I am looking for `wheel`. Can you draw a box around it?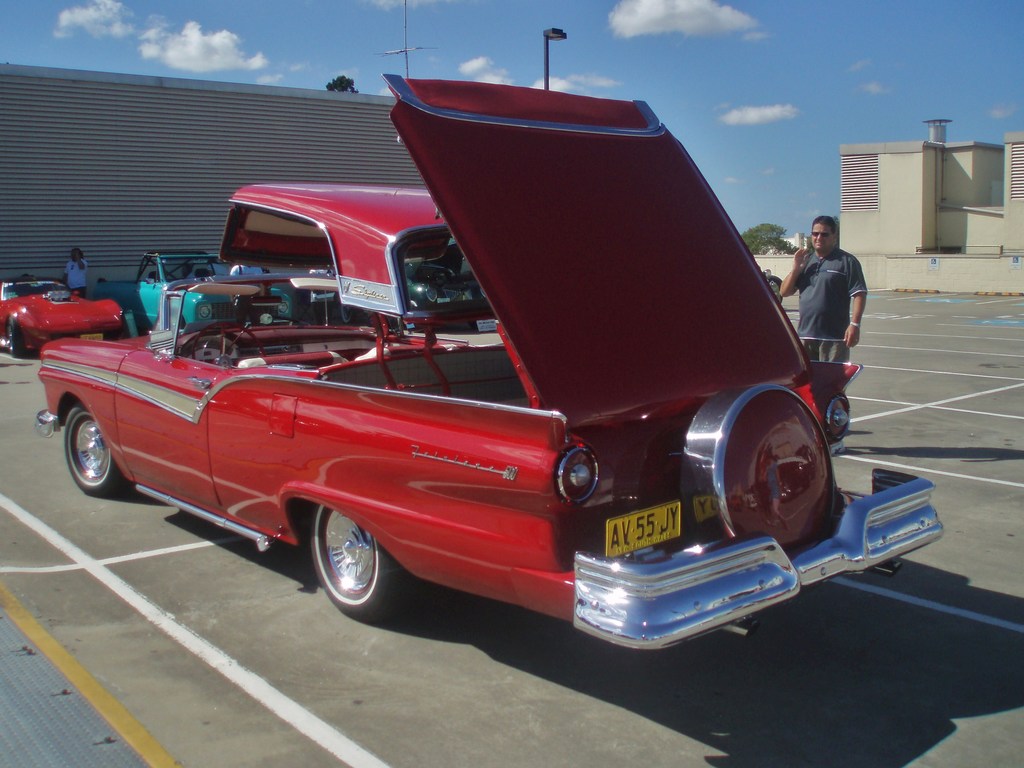
Sure, the bounding box is [4, 312, 27, 359].
